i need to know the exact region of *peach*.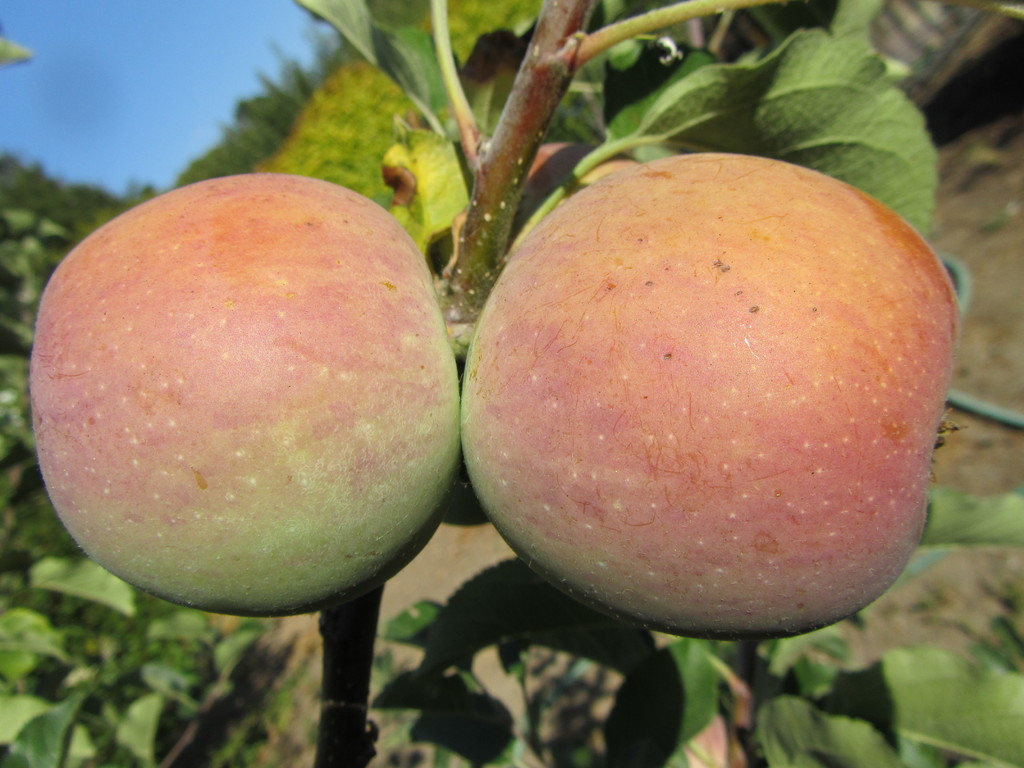
Region: pyautogui.locateOnScreen(29, 173, 463, 611).
